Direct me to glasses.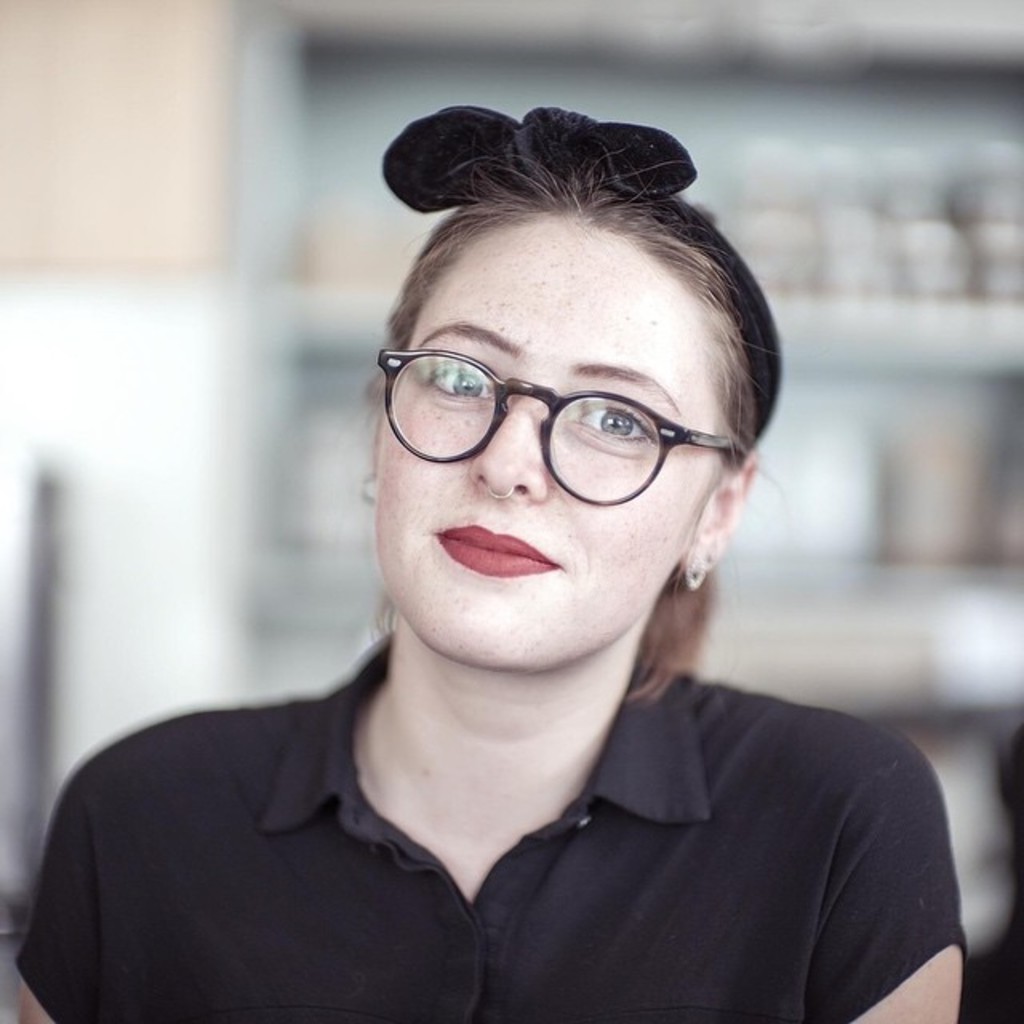
Direction: [381,326,741,496].
